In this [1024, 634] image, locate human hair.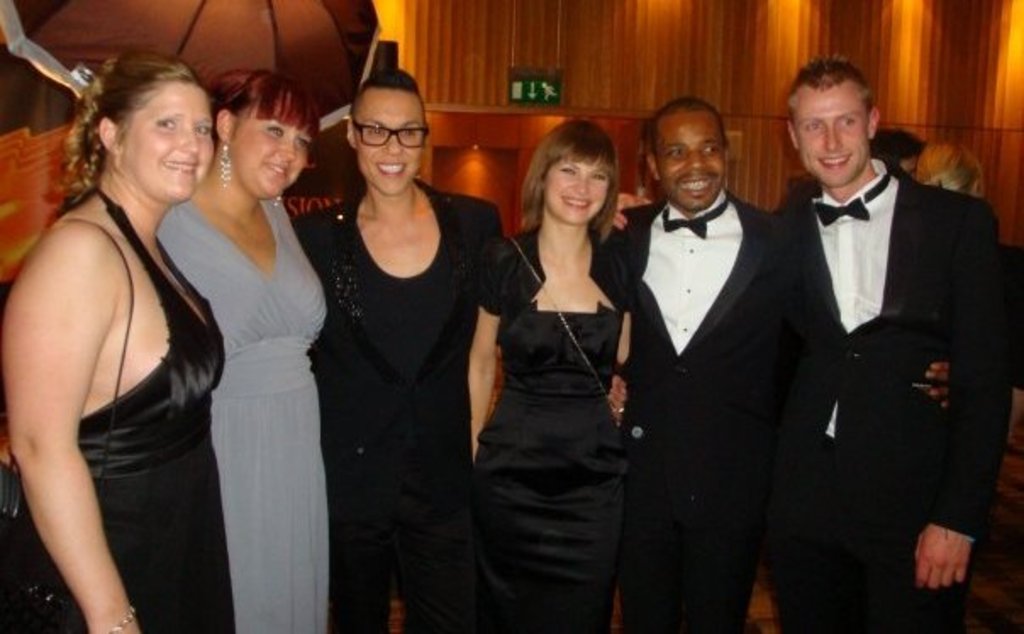
Bounding box: rect(346, 68, 426, 136).
